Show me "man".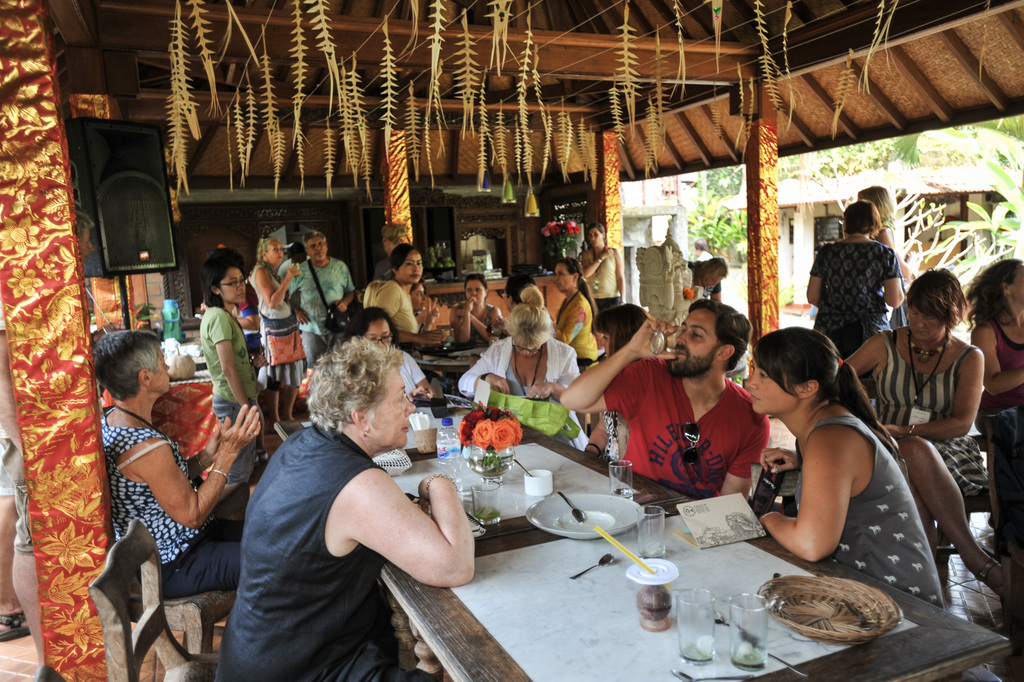
"man" is here: 287, 229, 356, 369.
